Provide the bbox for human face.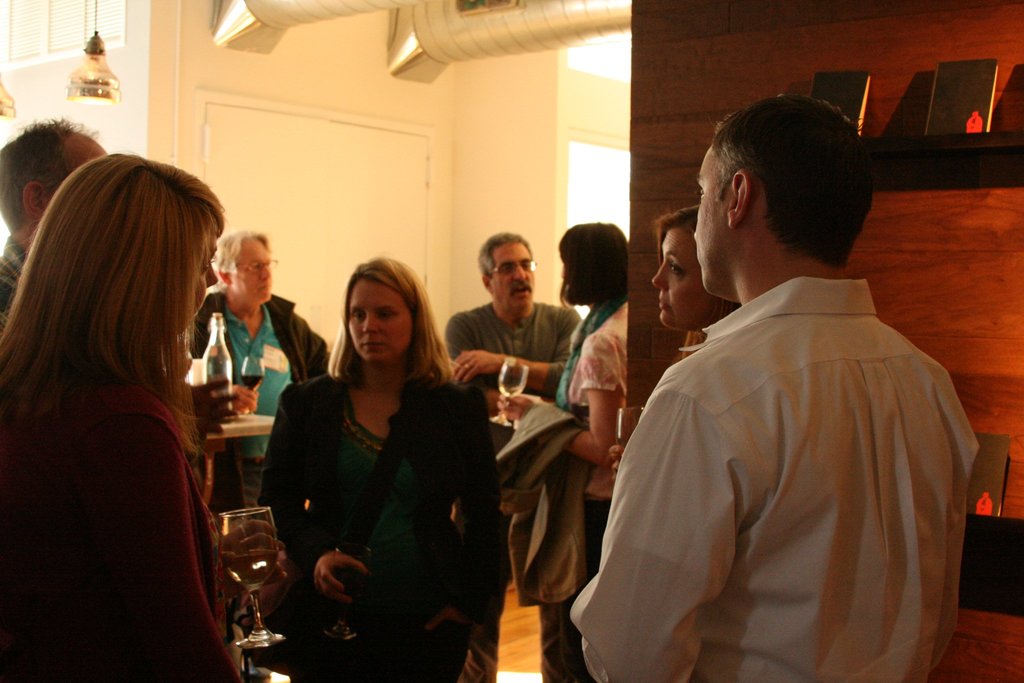
region(687, 145, 736, 290).
